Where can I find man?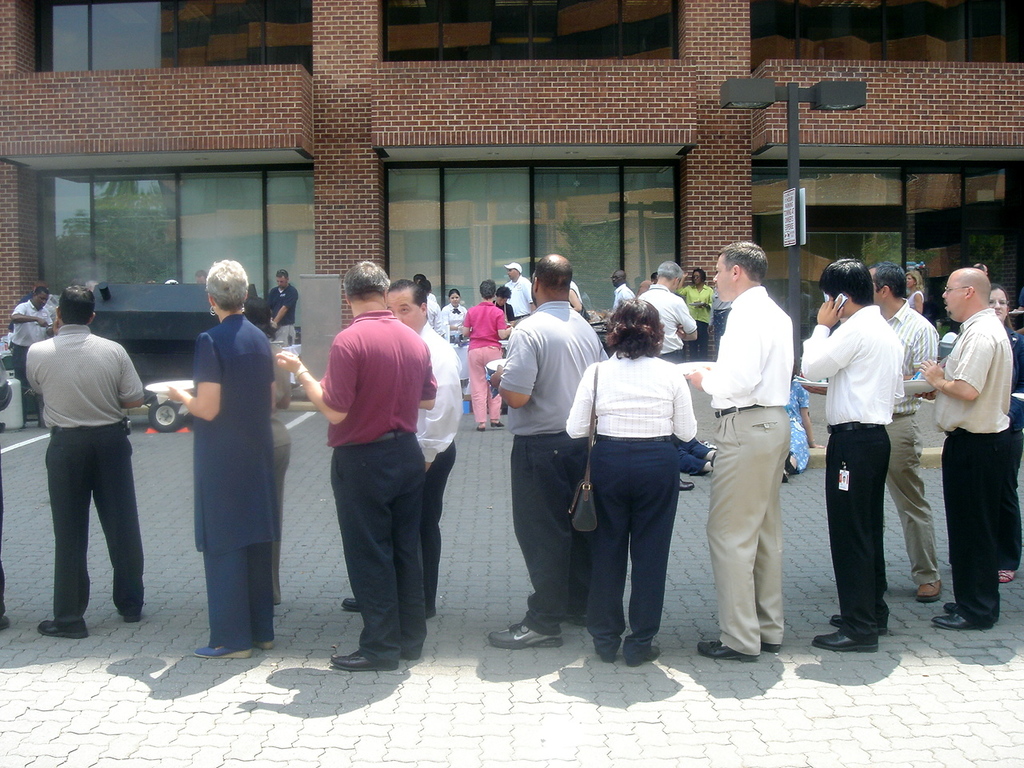
You can find it at bbox(801, 258, 903, 649).
